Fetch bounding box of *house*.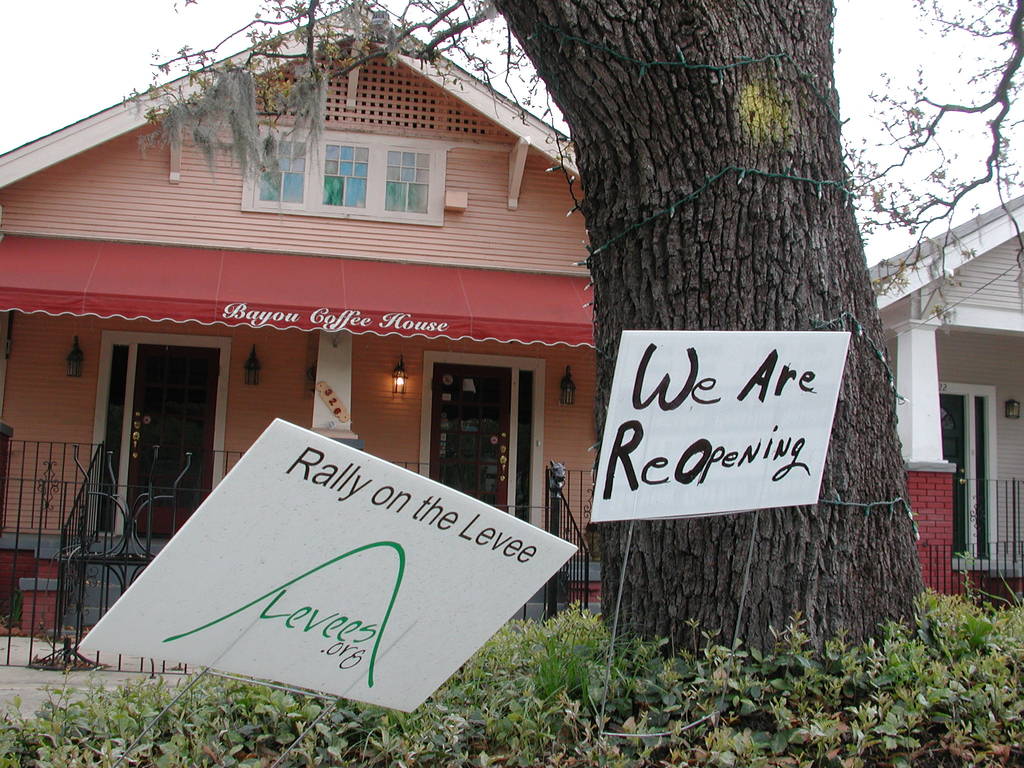
Bbox: [x1=0, y1=5, x2=603, y2=615].
